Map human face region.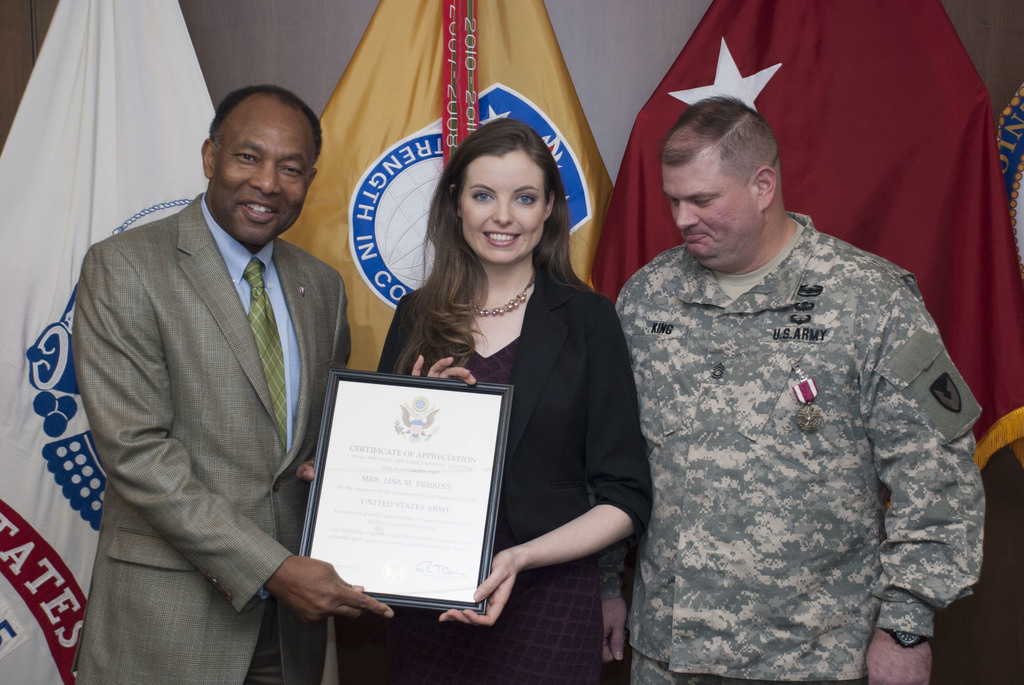
Mapped to 204:115:309:249.
